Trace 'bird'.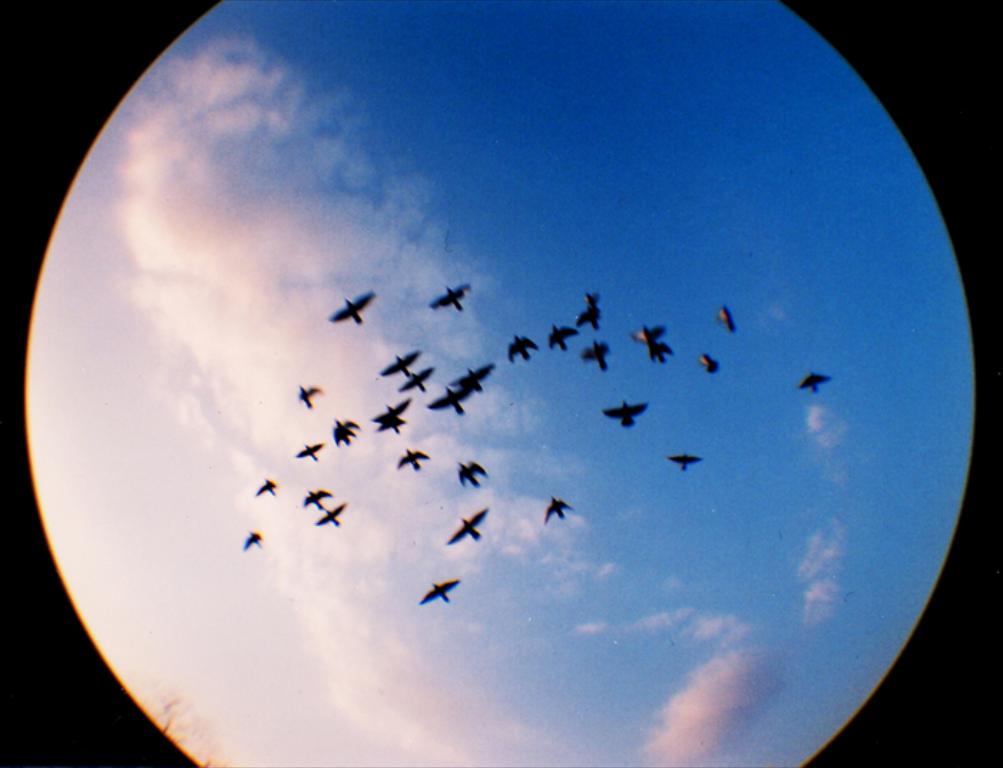
Traced to [left=450, top=365, right=494, bottom=391].
